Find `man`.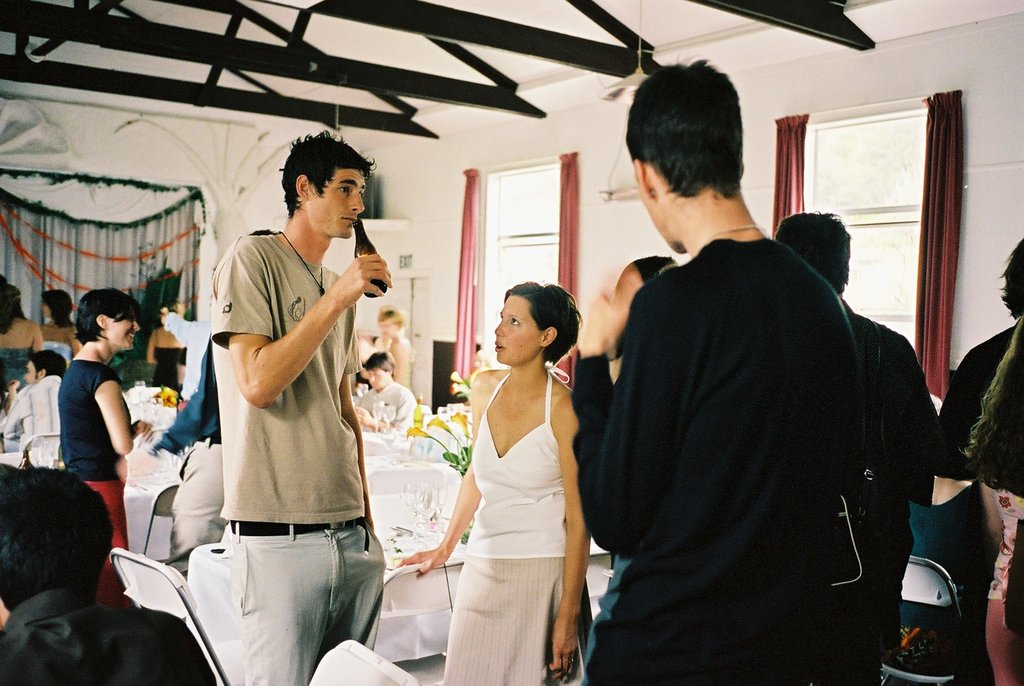
572 56 860 685.
